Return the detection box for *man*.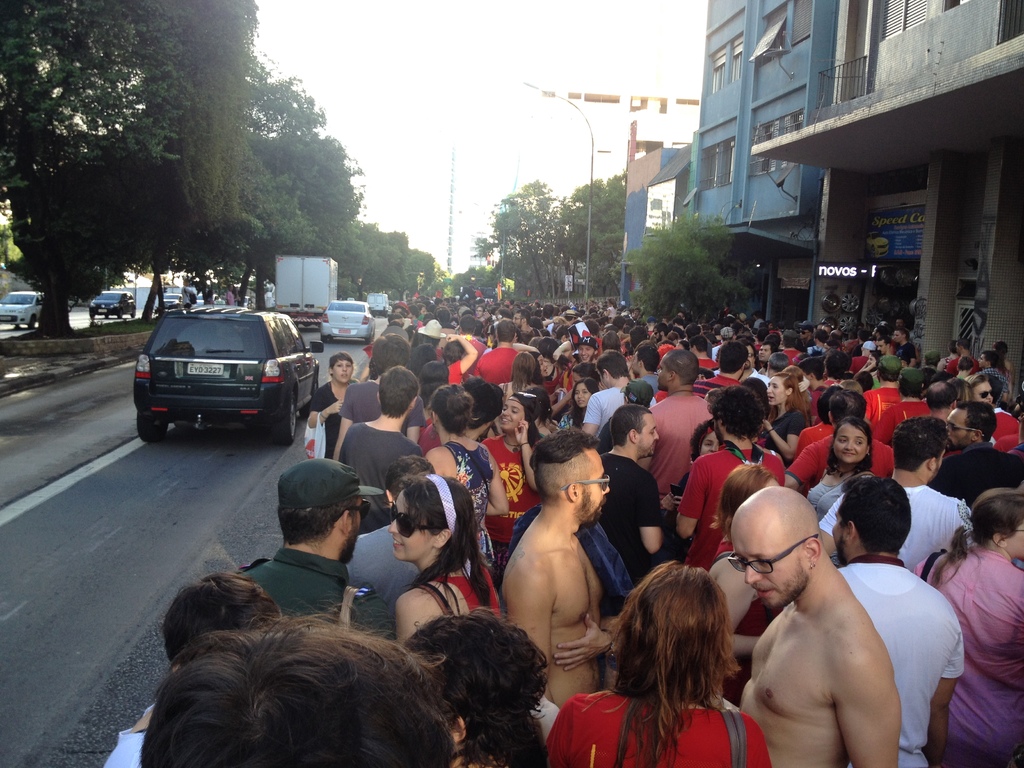
locate(338, 367, 420, 491).
